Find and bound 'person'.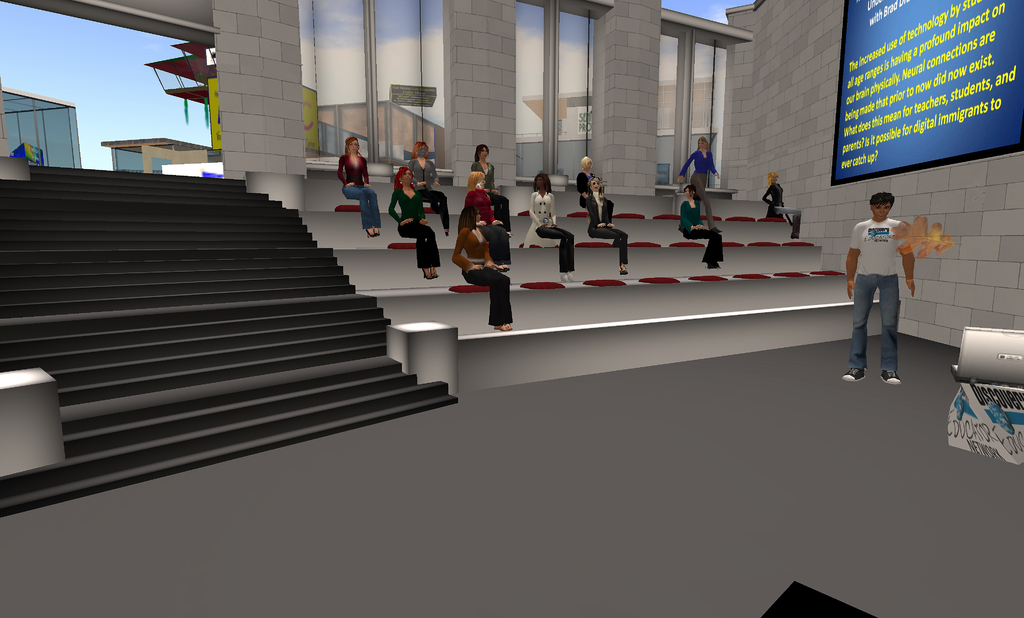
Bound: (x1=525, y1=173, x2=581, y2=284).
